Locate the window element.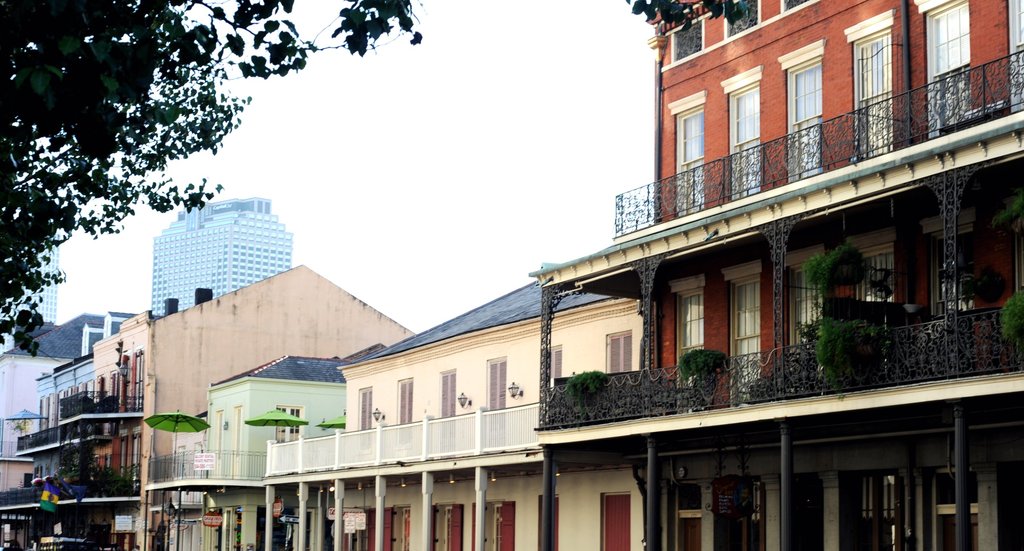
Element bbox: (x1=1002, y1=0, x2=1023, y2=112).
